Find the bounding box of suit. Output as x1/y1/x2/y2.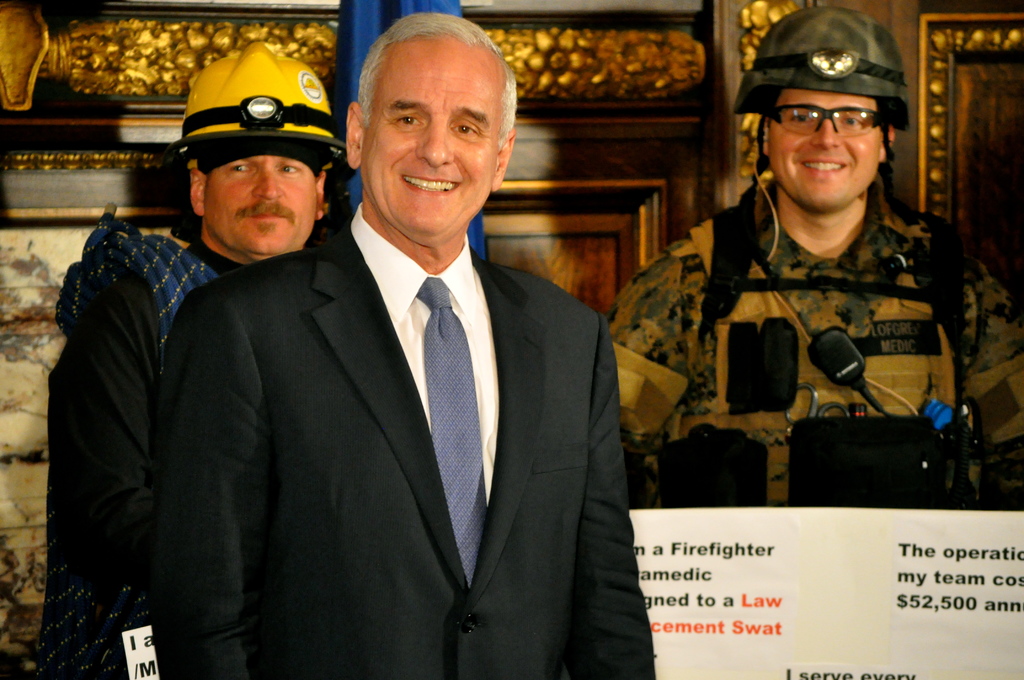
276/175/655/659.
